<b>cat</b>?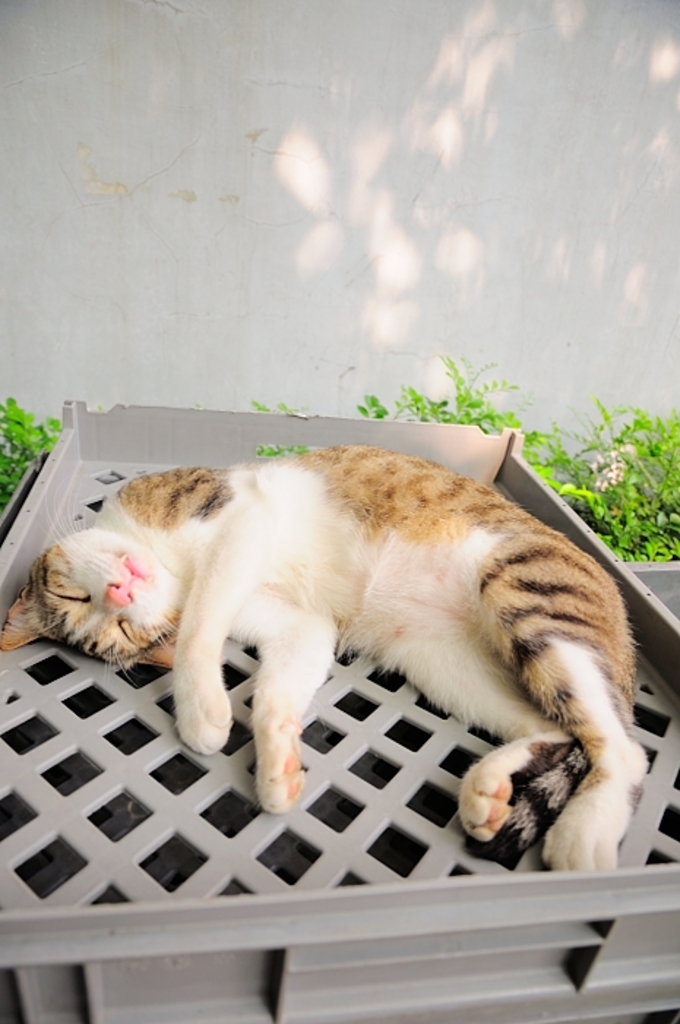
select_region(1, 445, 652, 873)
